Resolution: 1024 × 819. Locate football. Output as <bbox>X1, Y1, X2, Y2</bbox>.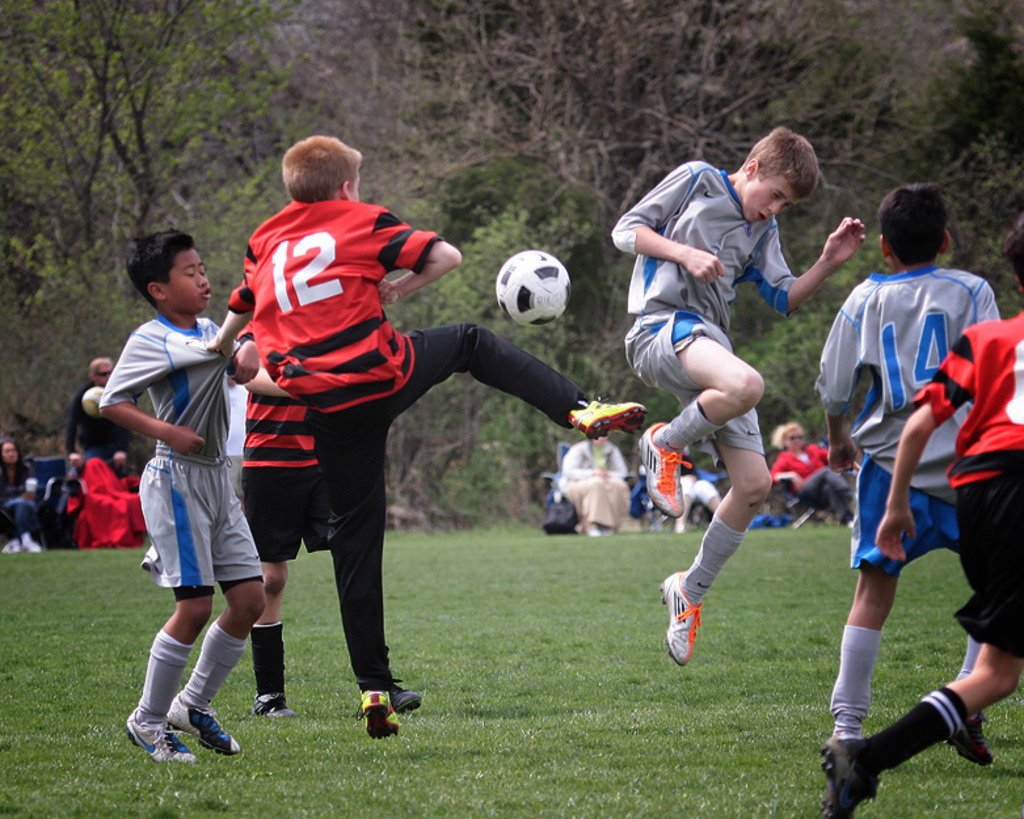
<bbox>490, 252, 573, 332</bbox>.
